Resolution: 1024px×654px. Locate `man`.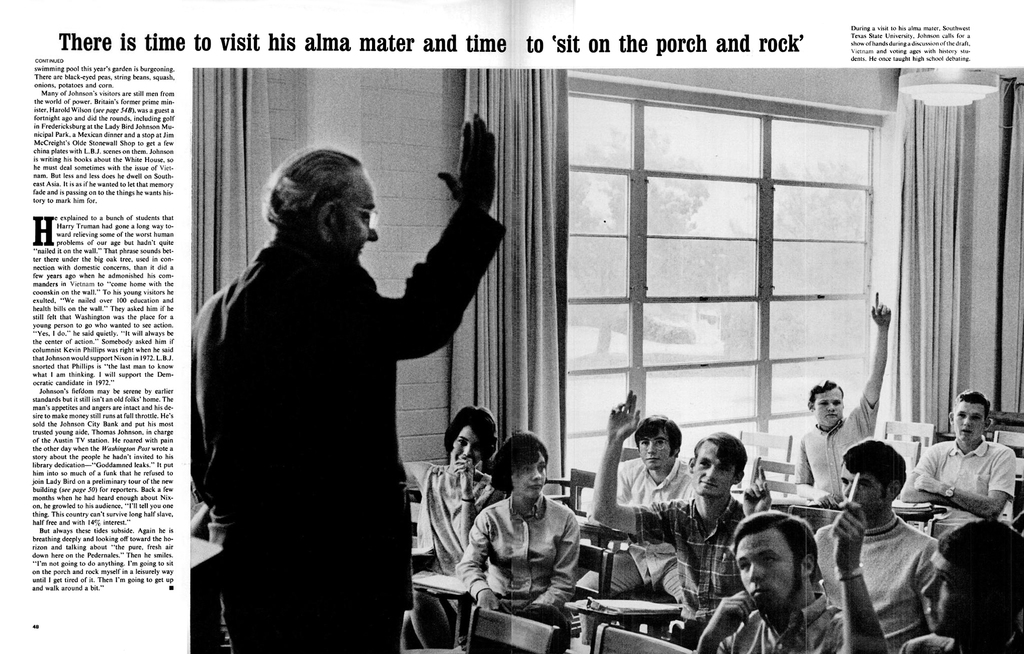
bbox=[690, 501, 890, 653].
